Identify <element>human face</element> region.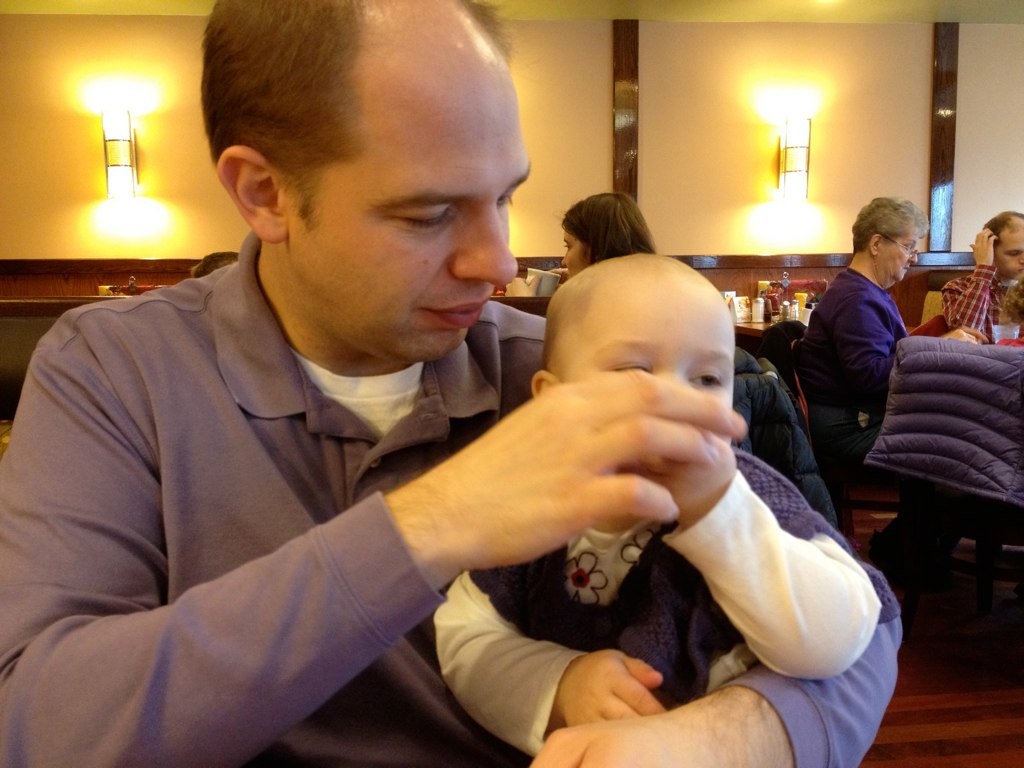
Region: bbox=(558, 271, 729, 450).
